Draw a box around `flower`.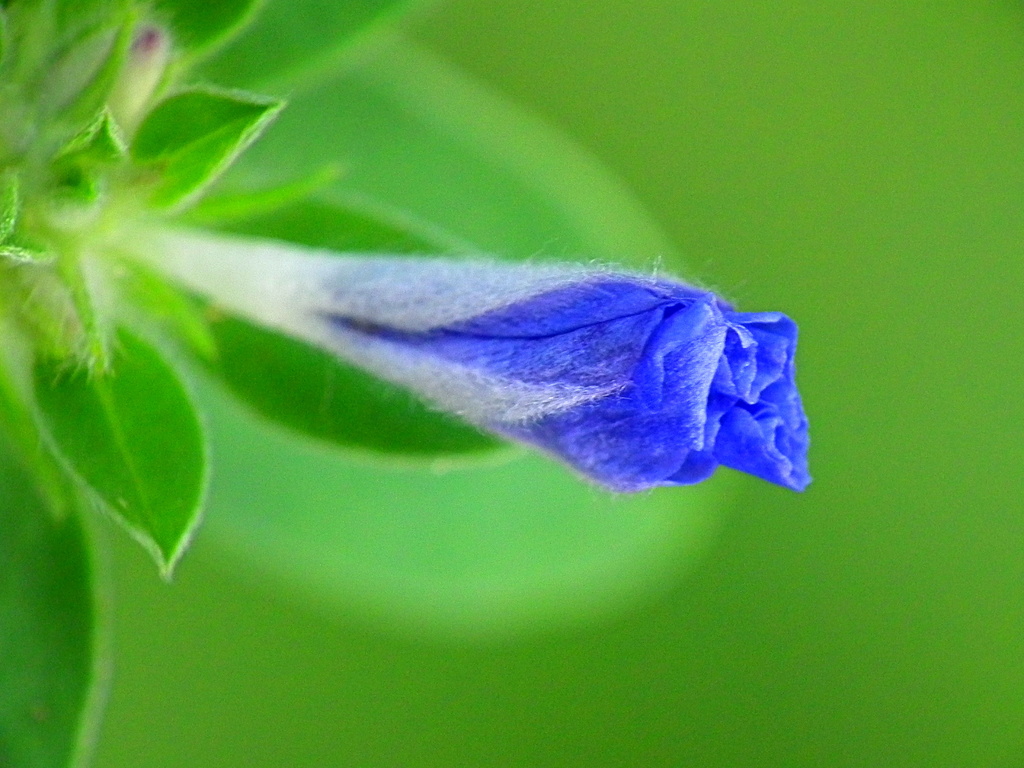
(105,174,805,526).
